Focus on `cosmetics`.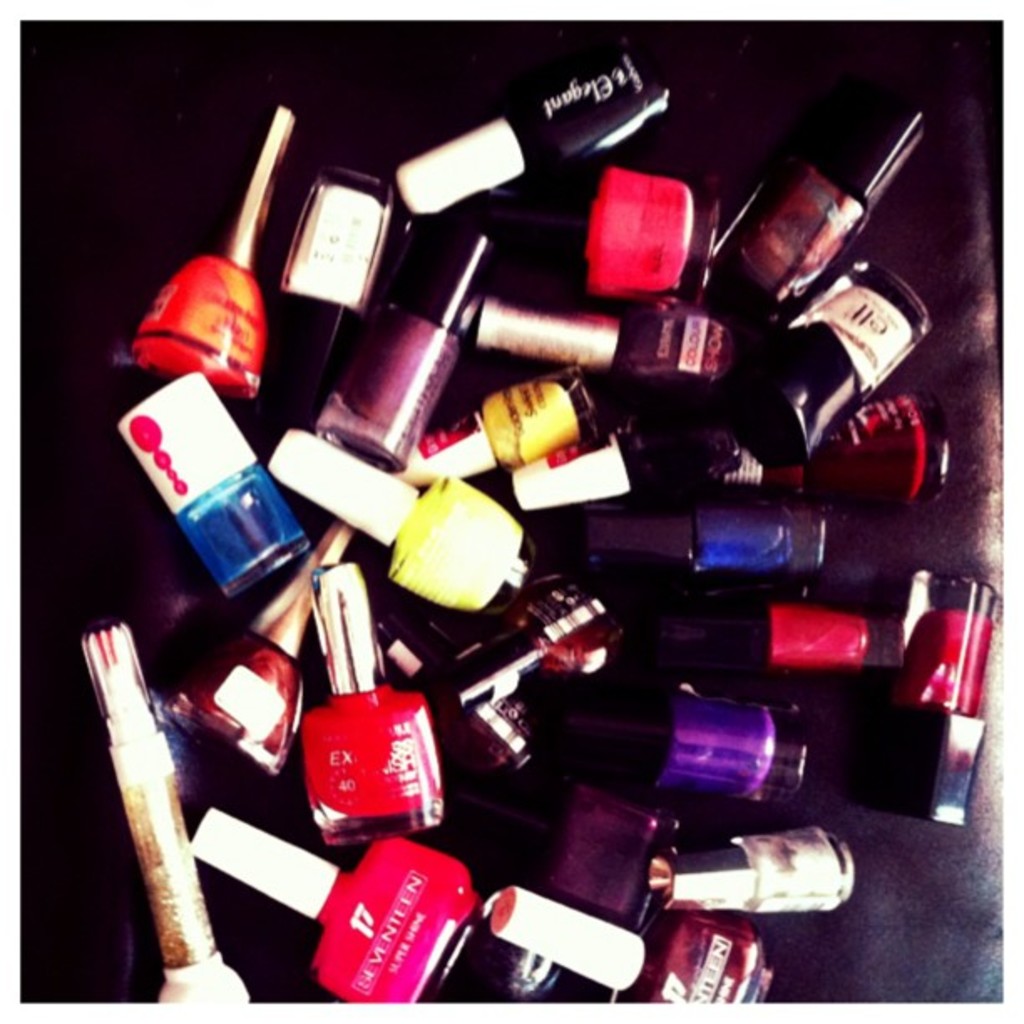
Focused at (189, 806, 482, 1009).
